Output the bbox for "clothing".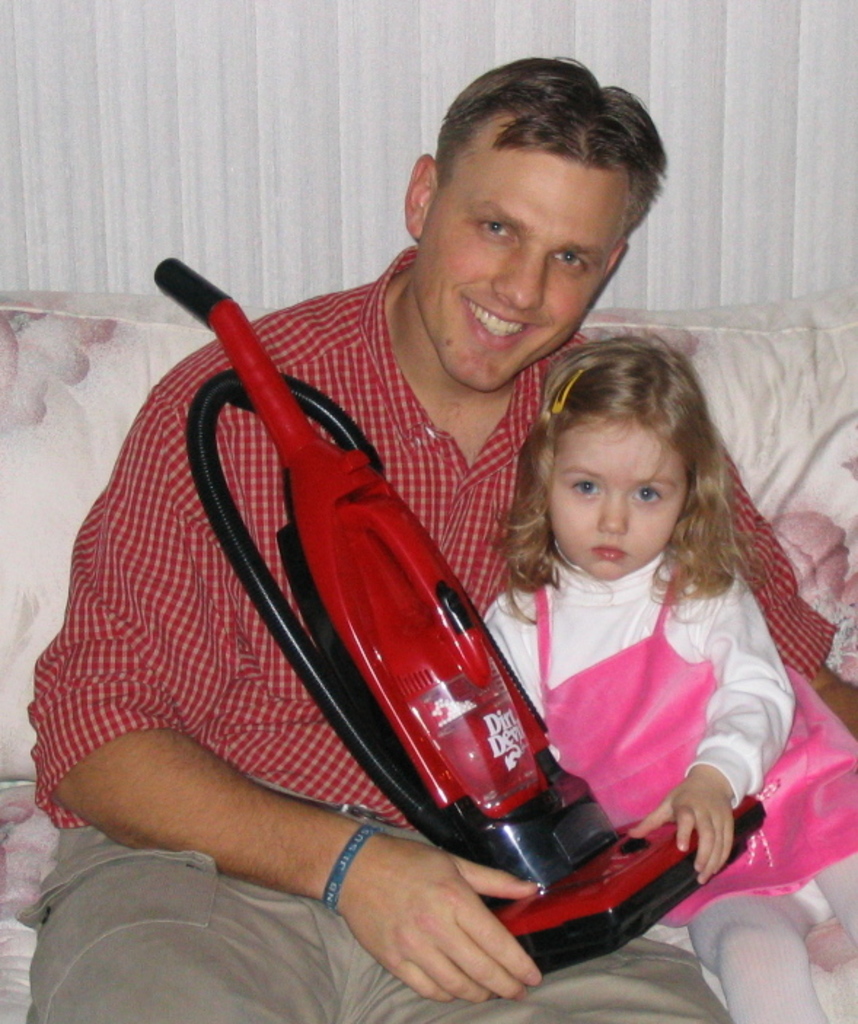
bbox=(20, 245, 839, 1023).
